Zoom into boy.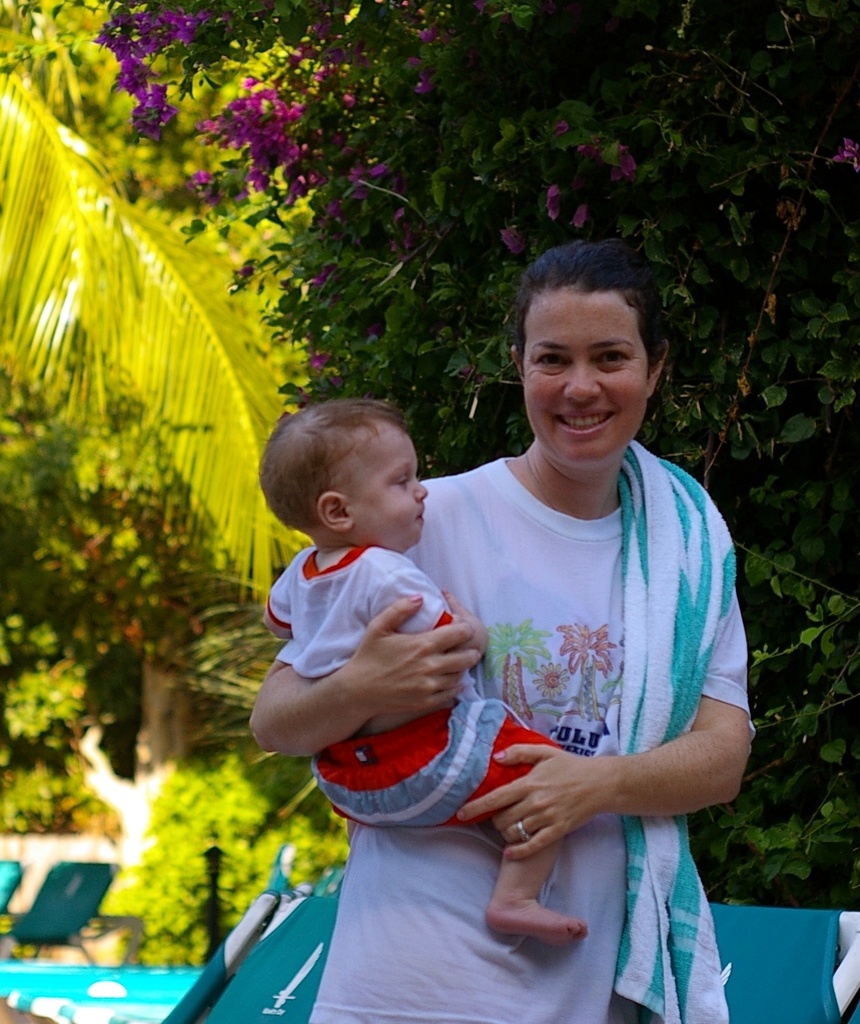
Zoom target: bbox=[215, 383, 542, 938].
